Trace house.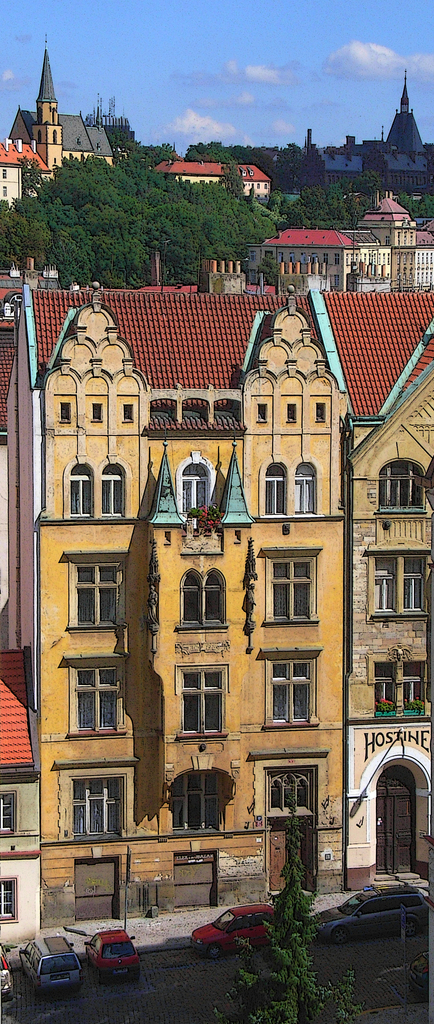
Traced to 349/202/433/297.
